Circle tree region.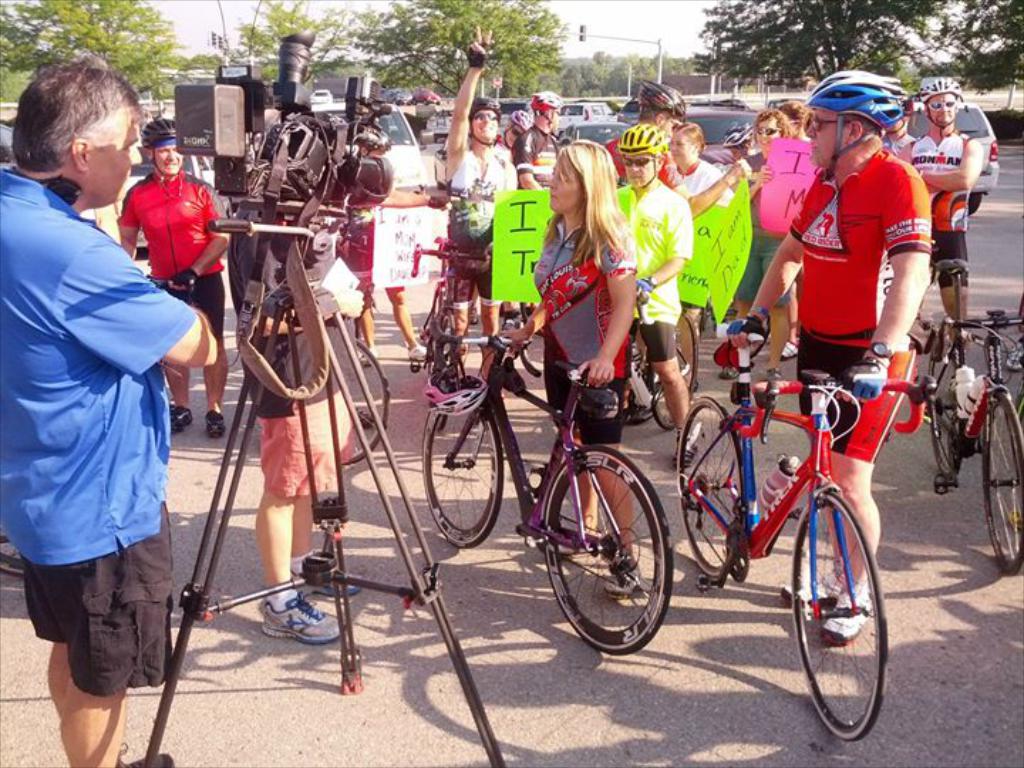
Region: [654, 54, 695, 70].
